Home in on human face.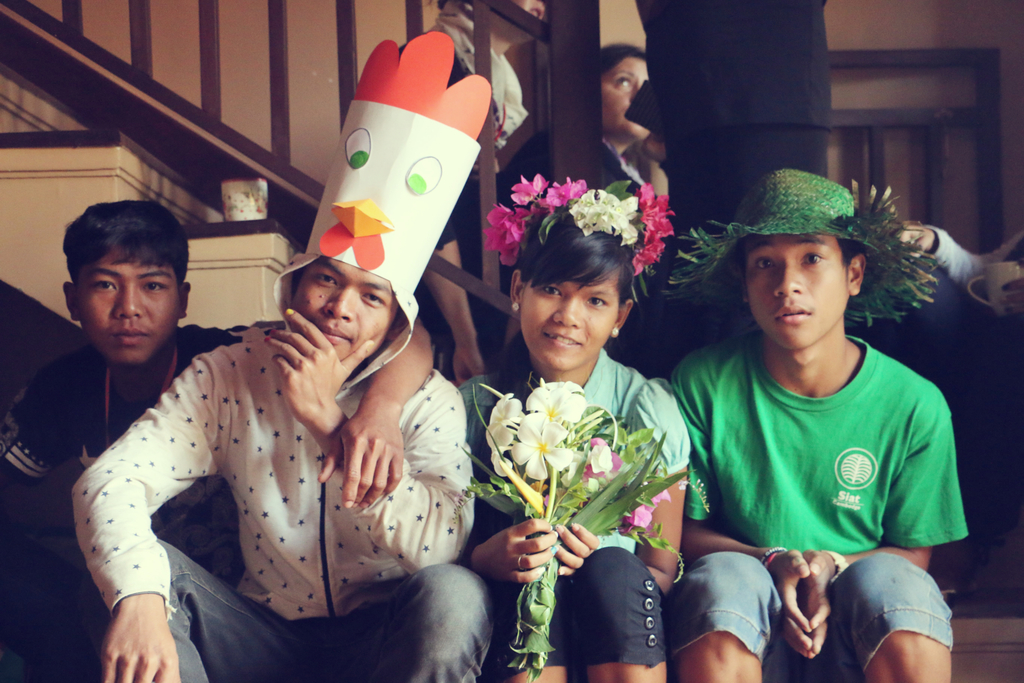
Homed in at [292, 256, 399, 354].
